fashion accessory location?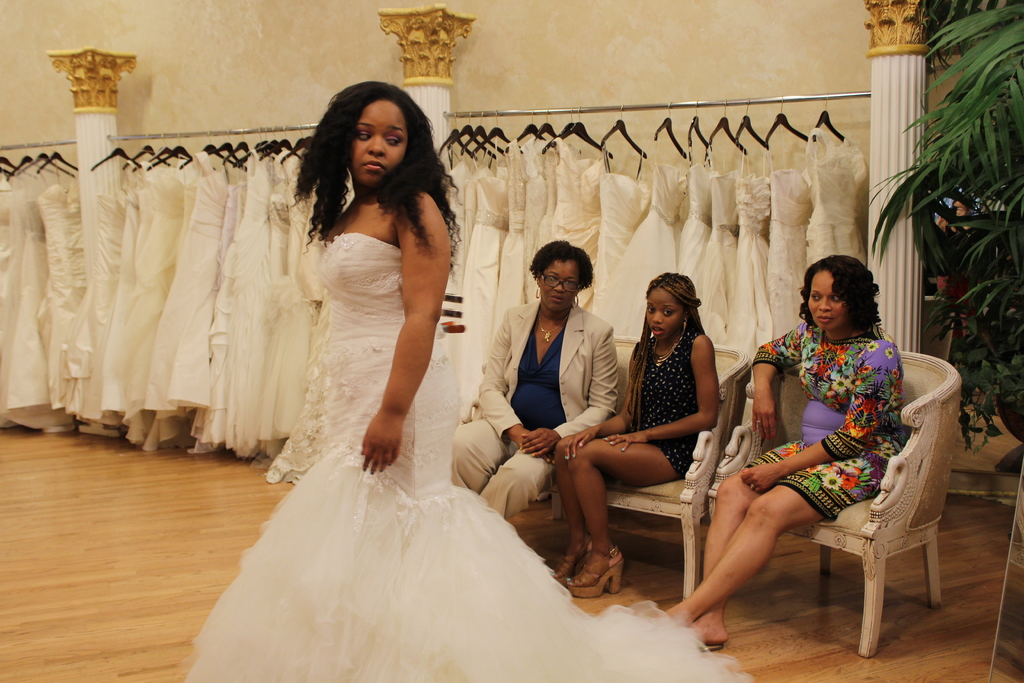
749:481:756:491
